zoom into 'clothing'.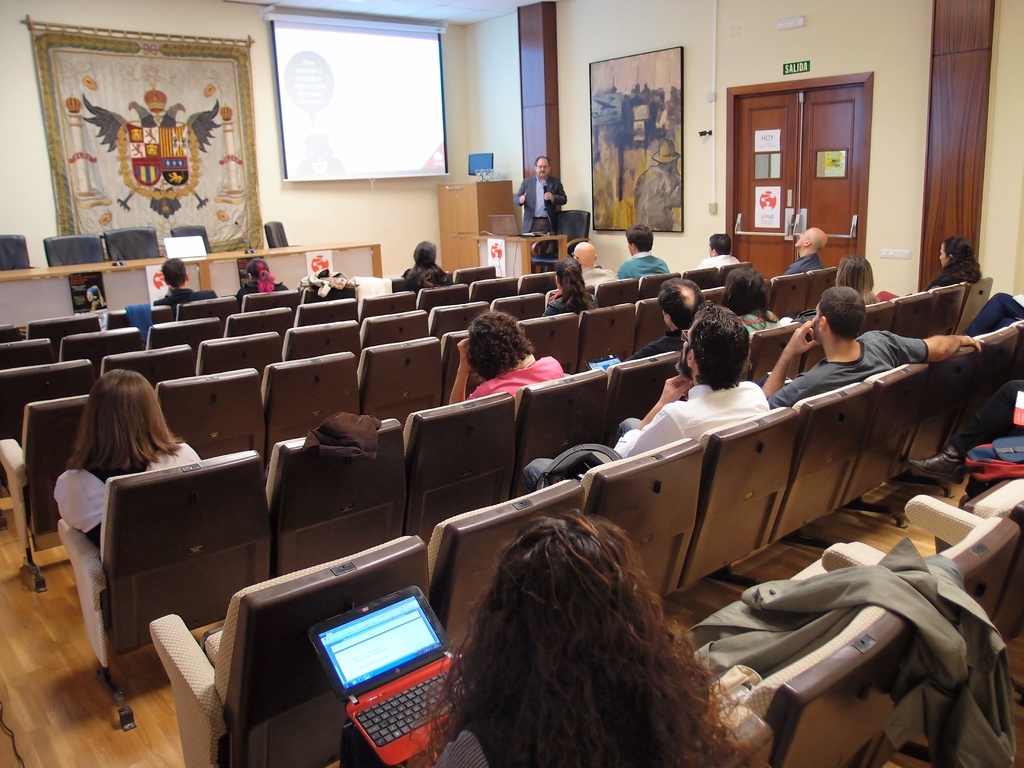
Zoom target: <bbox>465, 356, 566, 400</bbox>.
